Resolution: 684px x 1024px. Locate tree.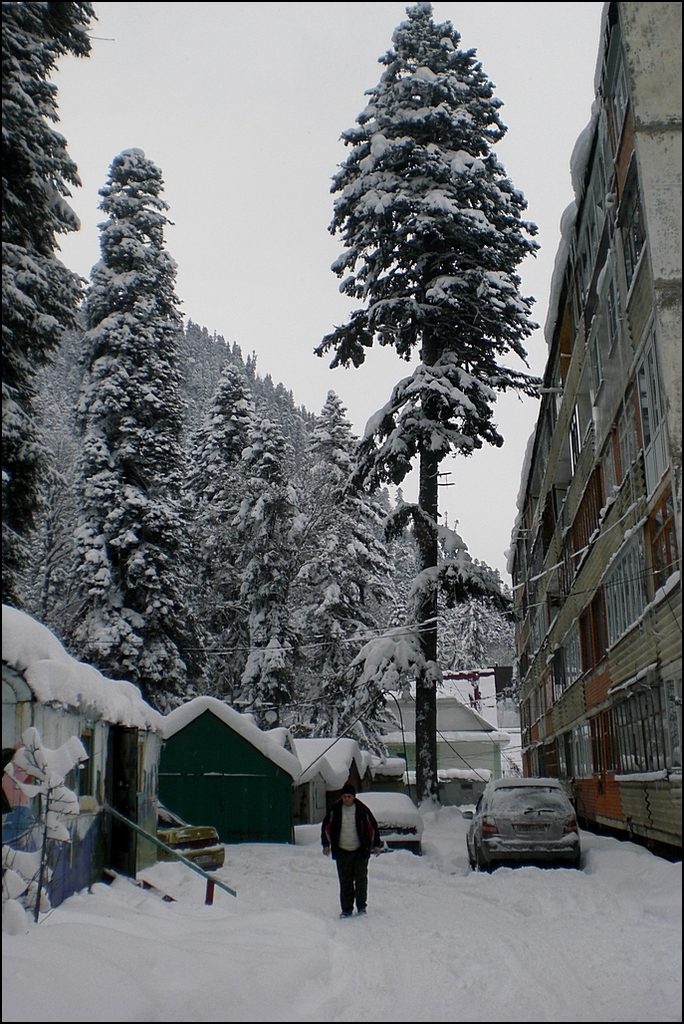
box=[305, 0, 562, 706].
